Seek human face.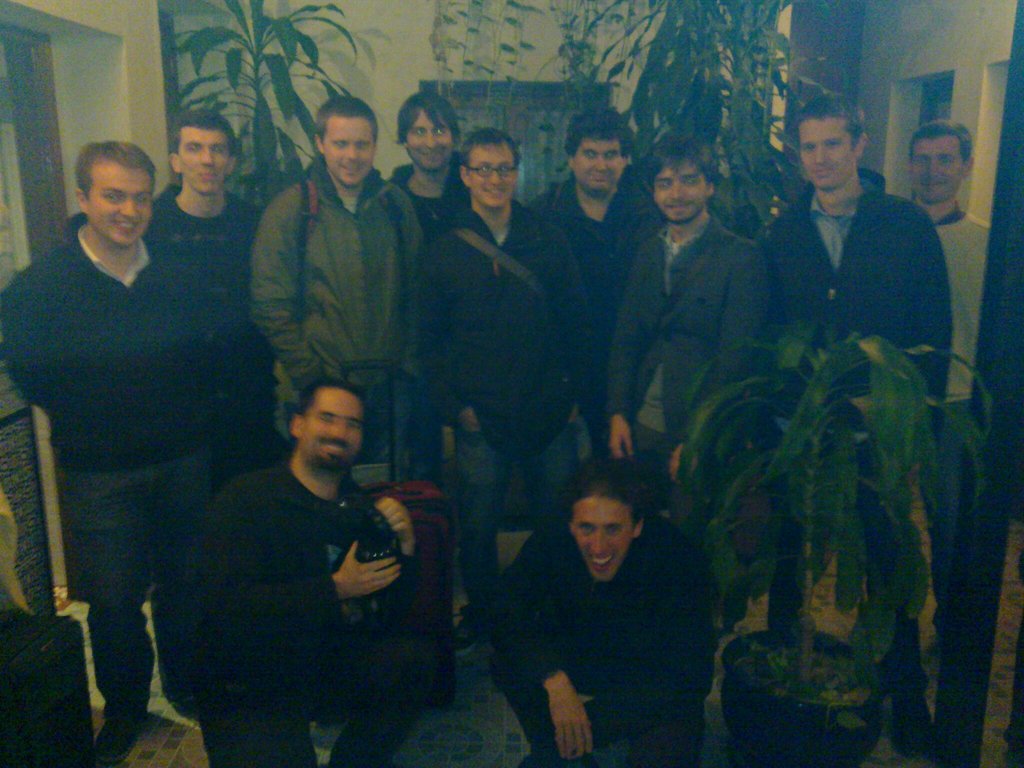
bbox(324, 118, 374, 186).
